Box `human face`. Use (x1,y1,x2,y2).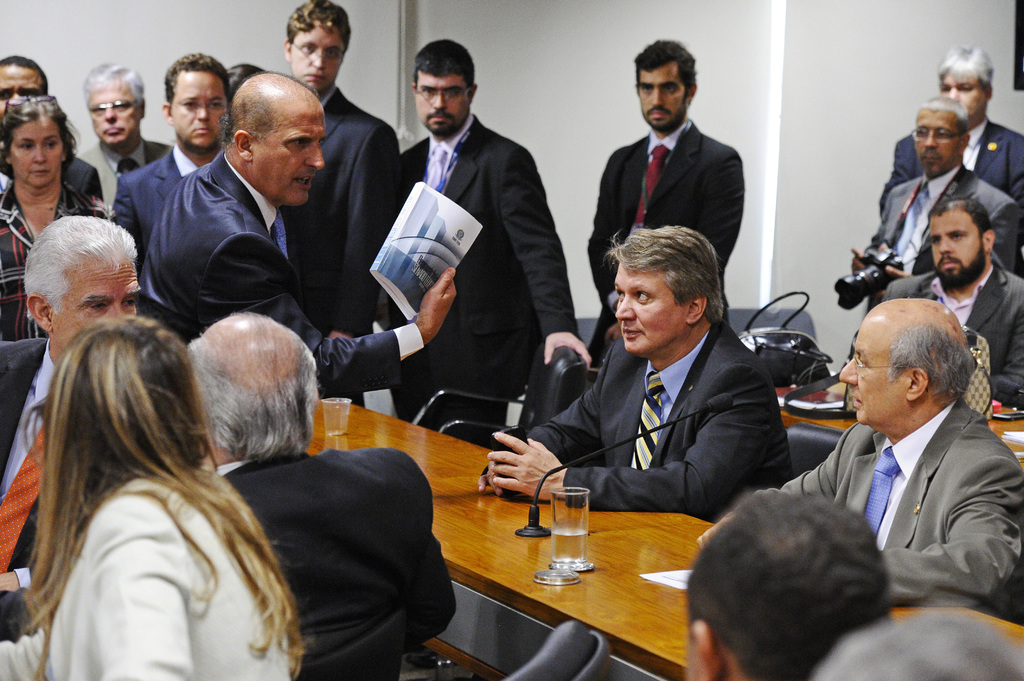
(637,71,685,124).
